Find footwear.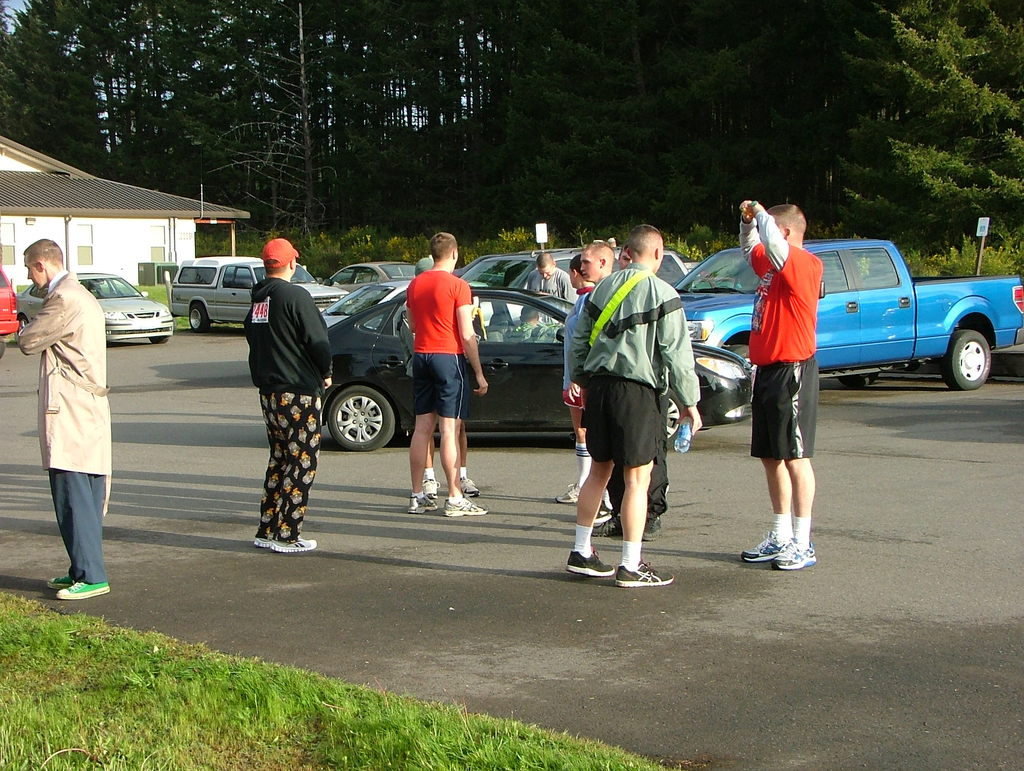
{"left": 421, "top": 478, "right": 438, "bottom": 494}.
